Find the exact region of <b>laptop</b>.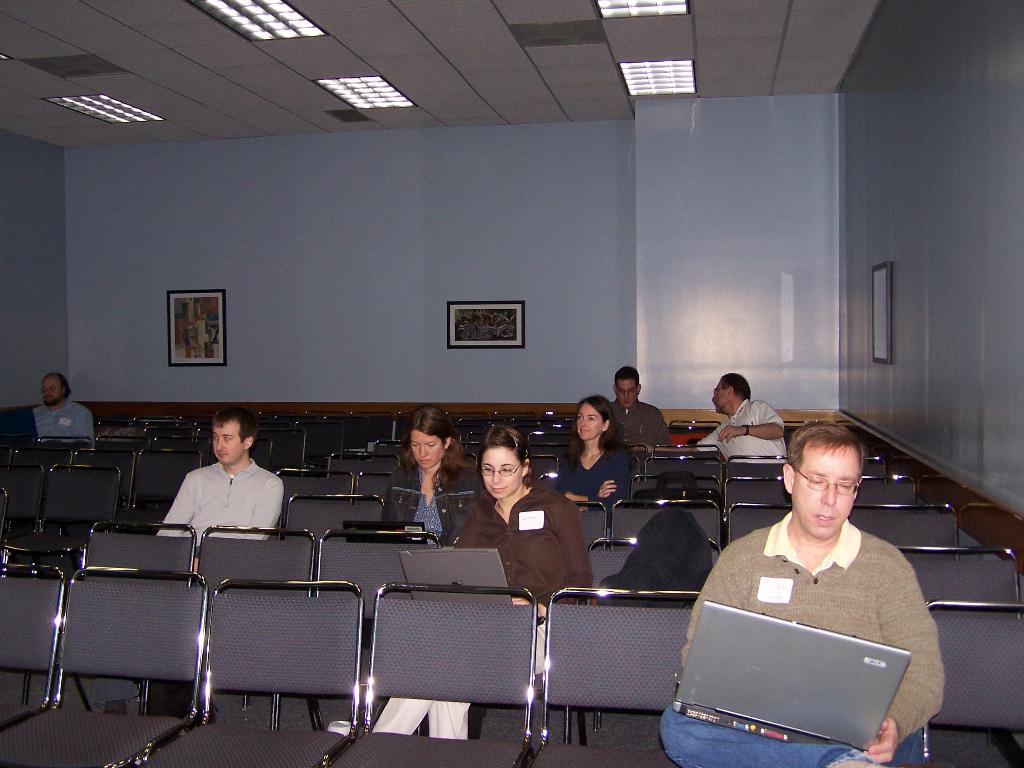
Exact region: 341, 518, 428, 543.
